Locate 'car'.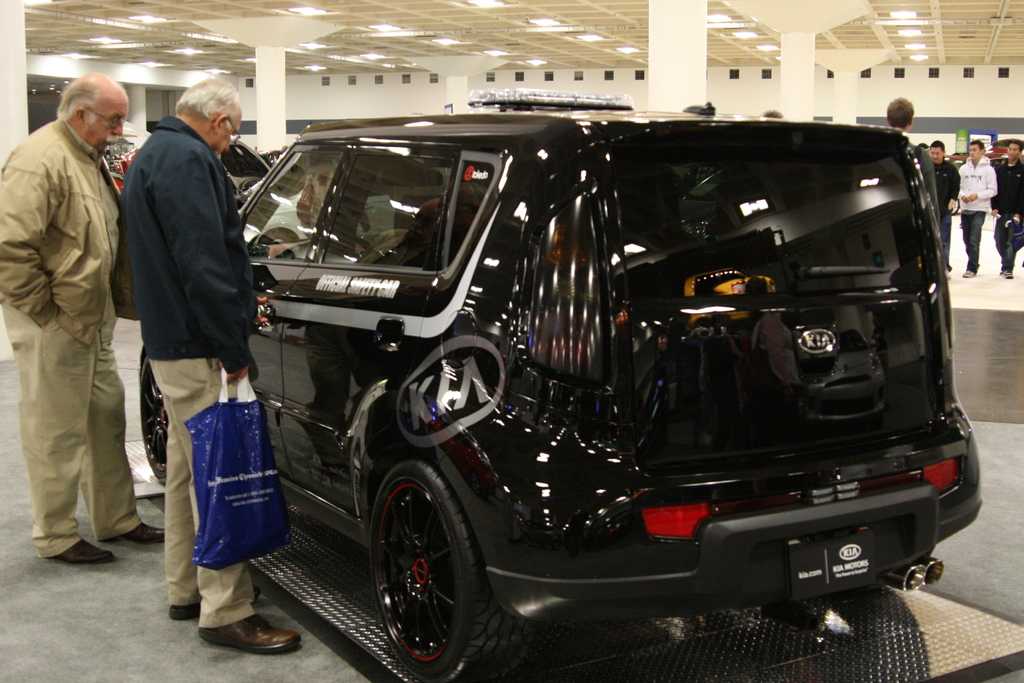
Bounding box: crop(121, 110, 995, 682).
